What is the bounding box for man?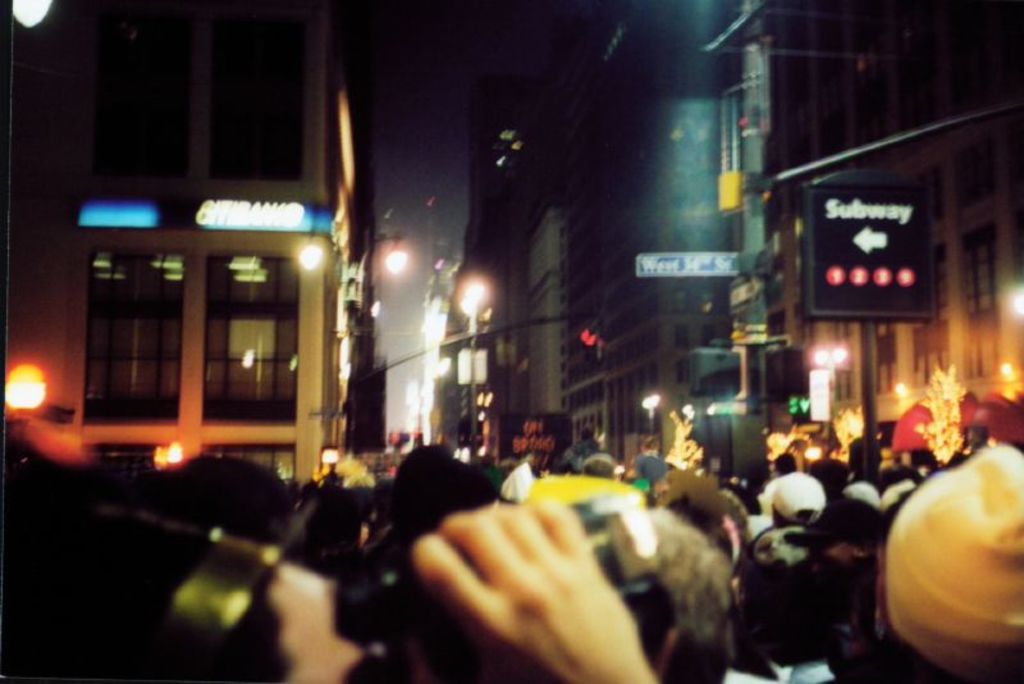
left=562, top=423, right=604, bottom=475.
